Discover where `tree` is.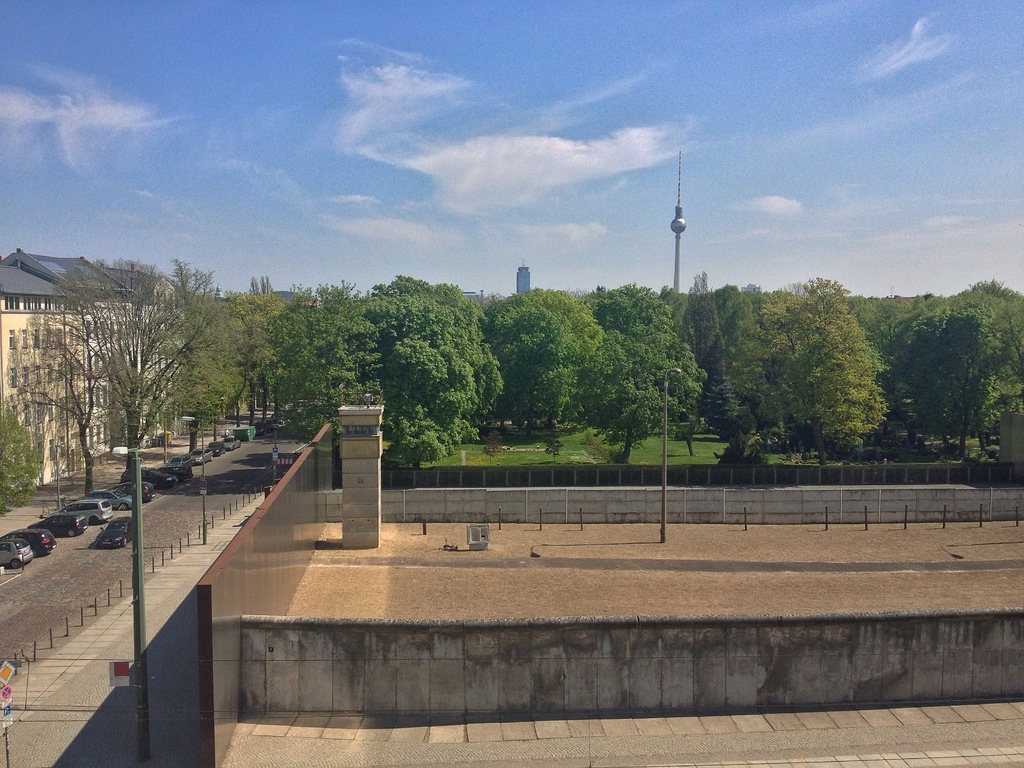
Discovered at left=845, top=286, right=934, bottom=487.
